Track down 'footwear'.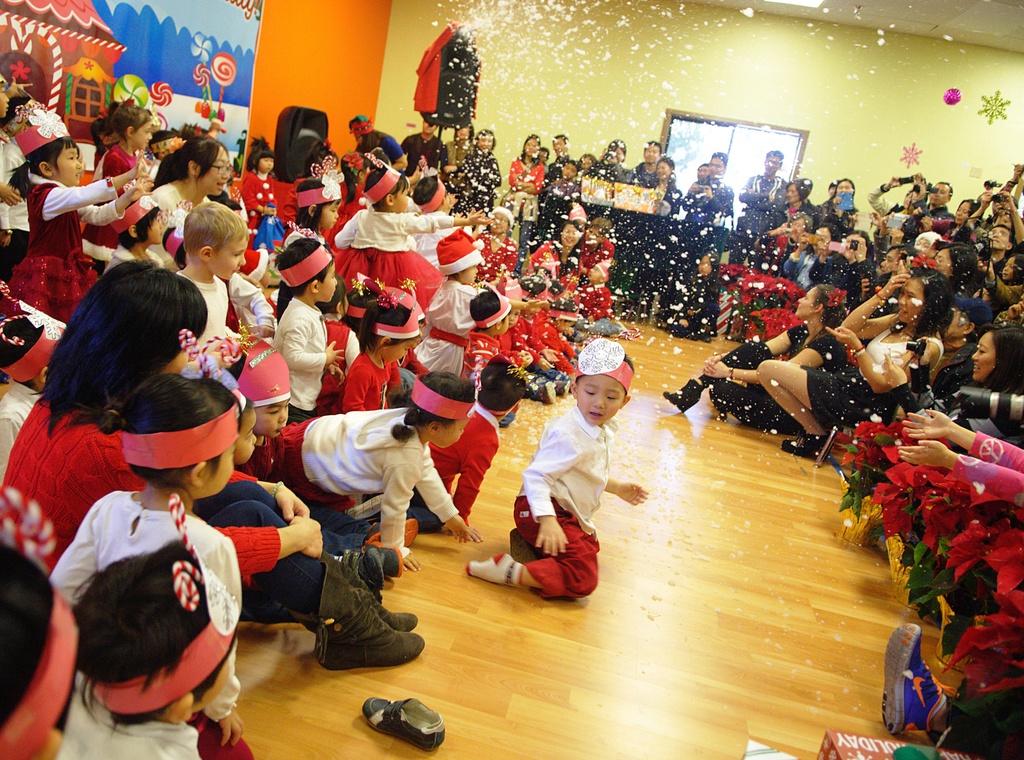
Tracked to x1=351 y1=549 x2=391 y2=600.
